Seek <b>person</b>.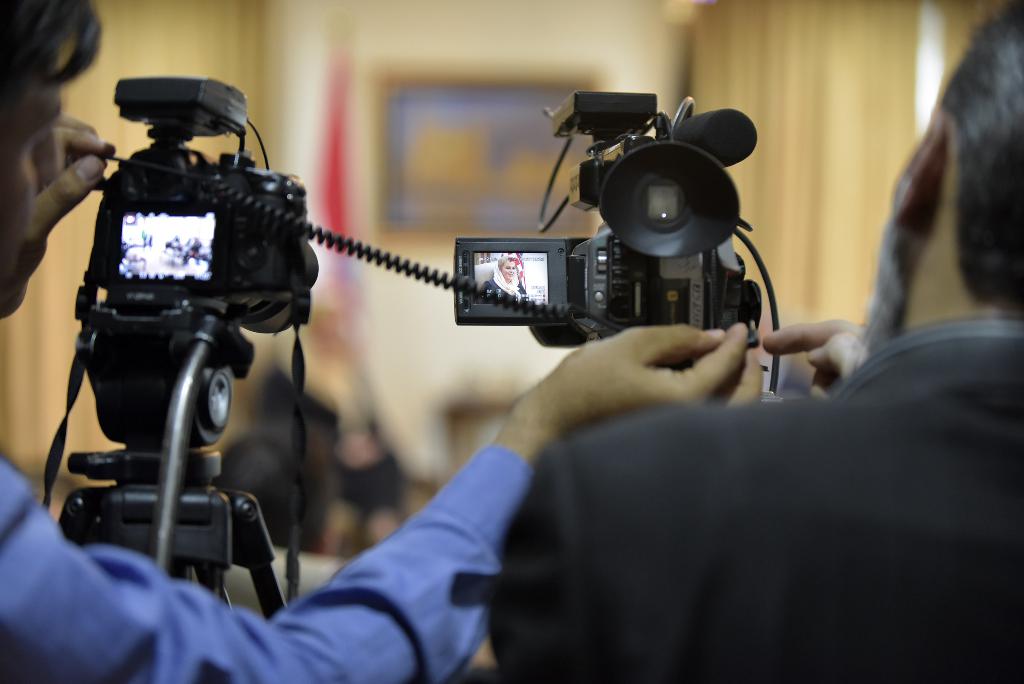
[x1=477, y1=248, x2=535, y2=307].
